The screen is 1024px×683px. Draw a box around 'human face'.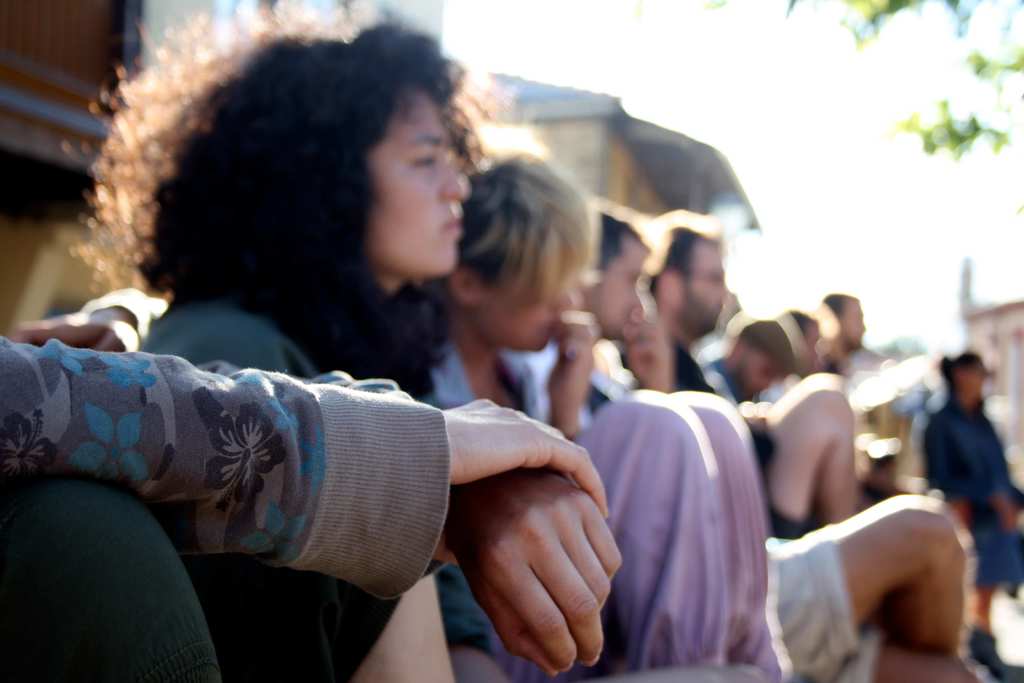
(591,240,644,342).
